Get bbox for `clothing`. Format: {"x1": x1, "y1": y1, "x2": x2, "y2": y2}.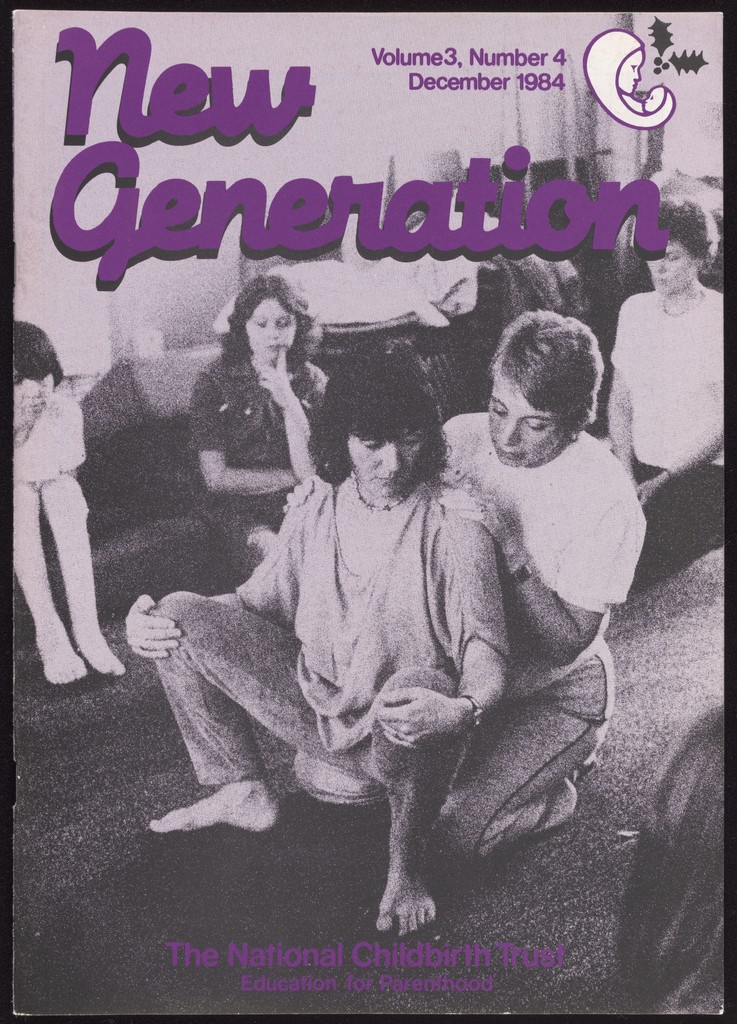
{"x1": 606, "y1": 285, "x2": 729, "y2": 595}.
